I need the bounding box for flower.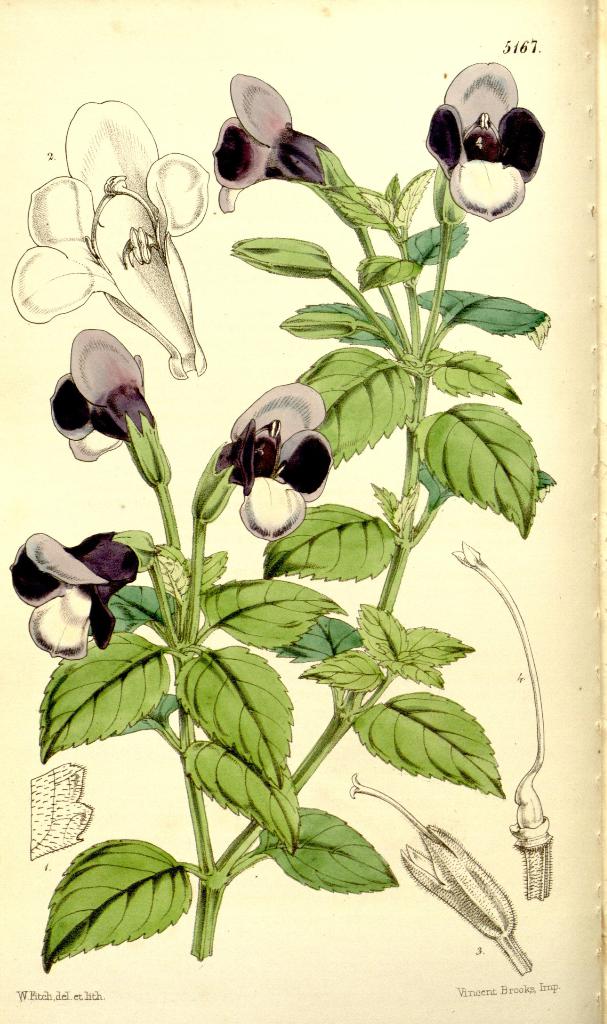
Here it is: box(47, 328, 157, 463).
